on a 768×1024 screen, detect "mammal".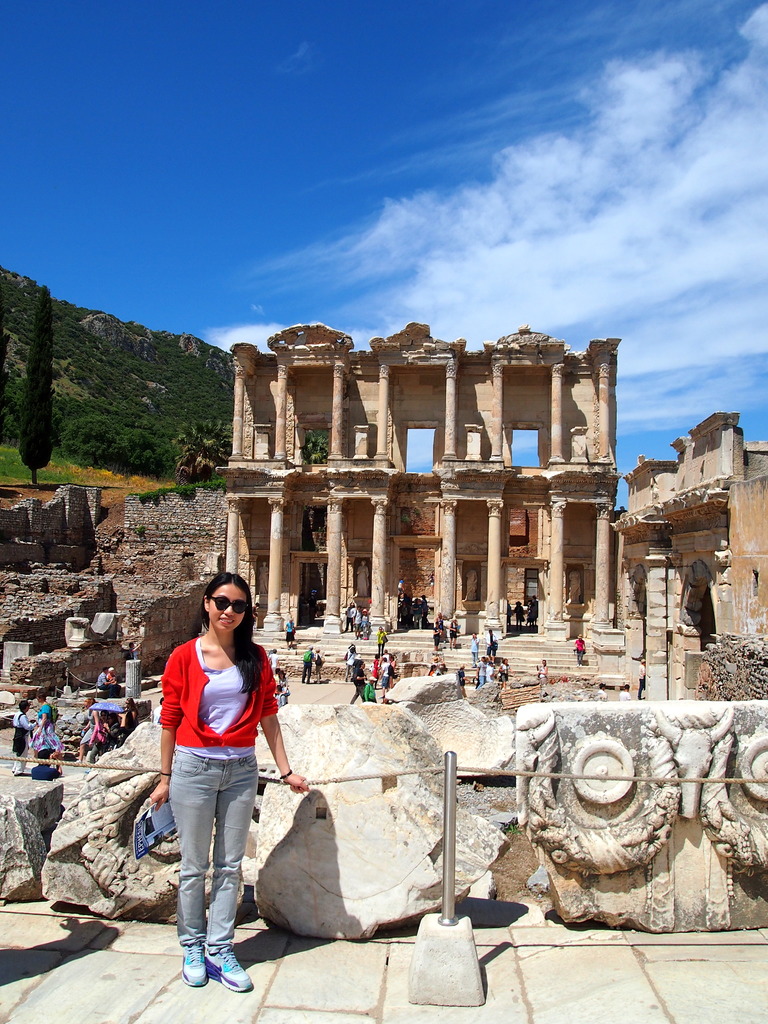
<bbox>599, 680, 606, 698</bbox>.
